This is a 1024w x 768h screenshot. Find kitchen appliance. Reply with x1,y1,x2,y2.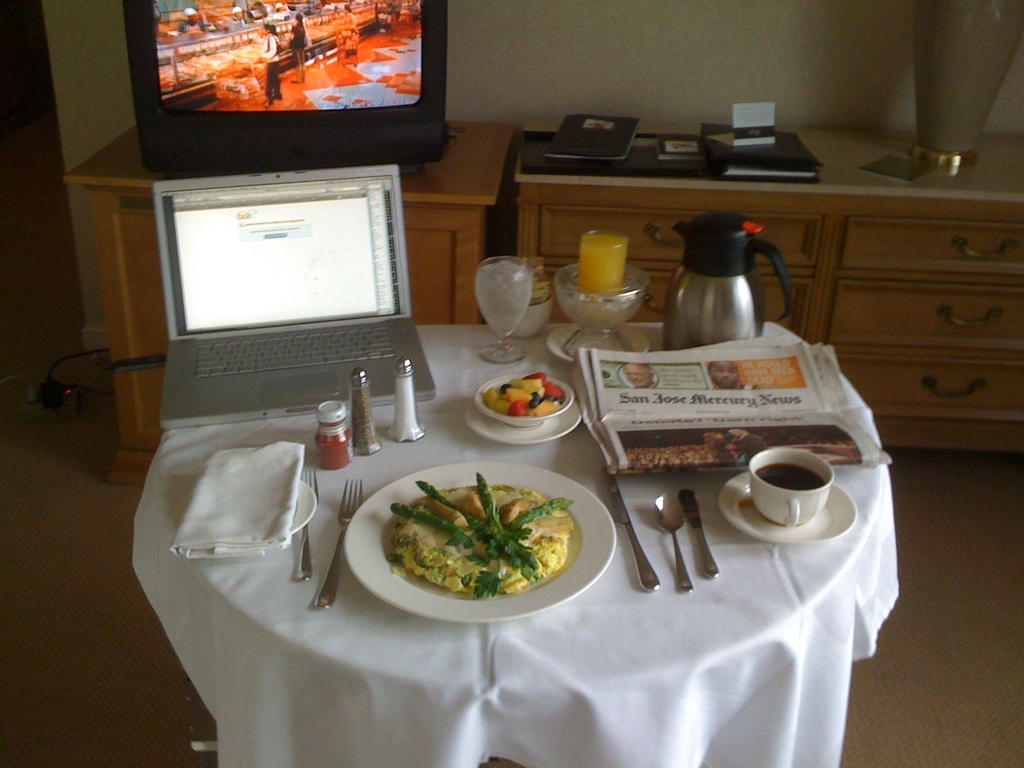
556,264,652,359.
